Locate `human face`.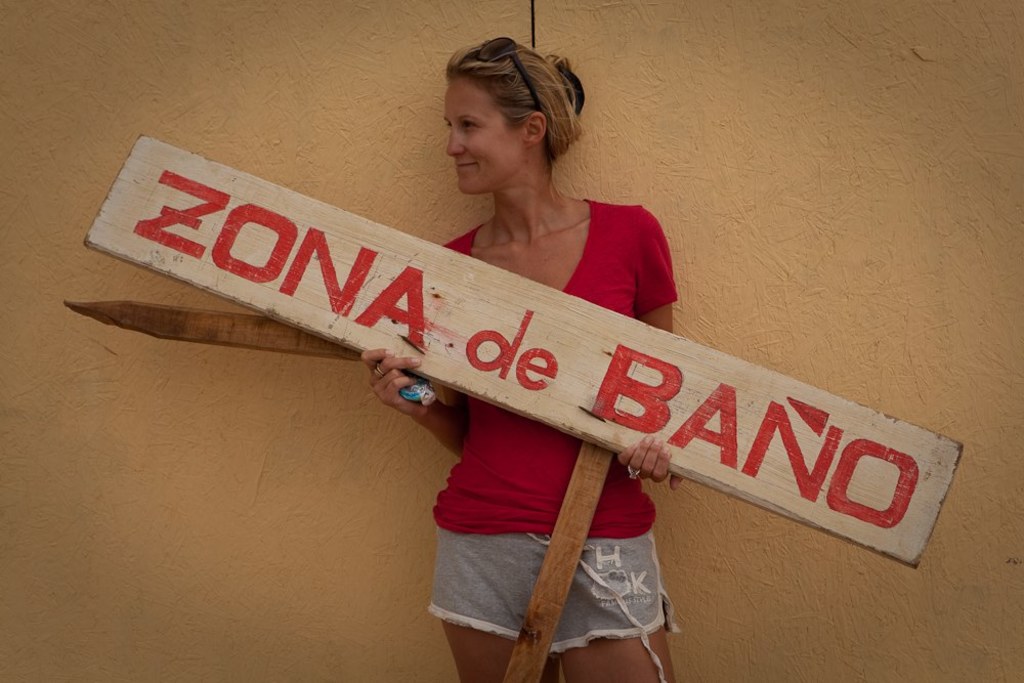
Bounding box: 445, 66, 525, 199.
